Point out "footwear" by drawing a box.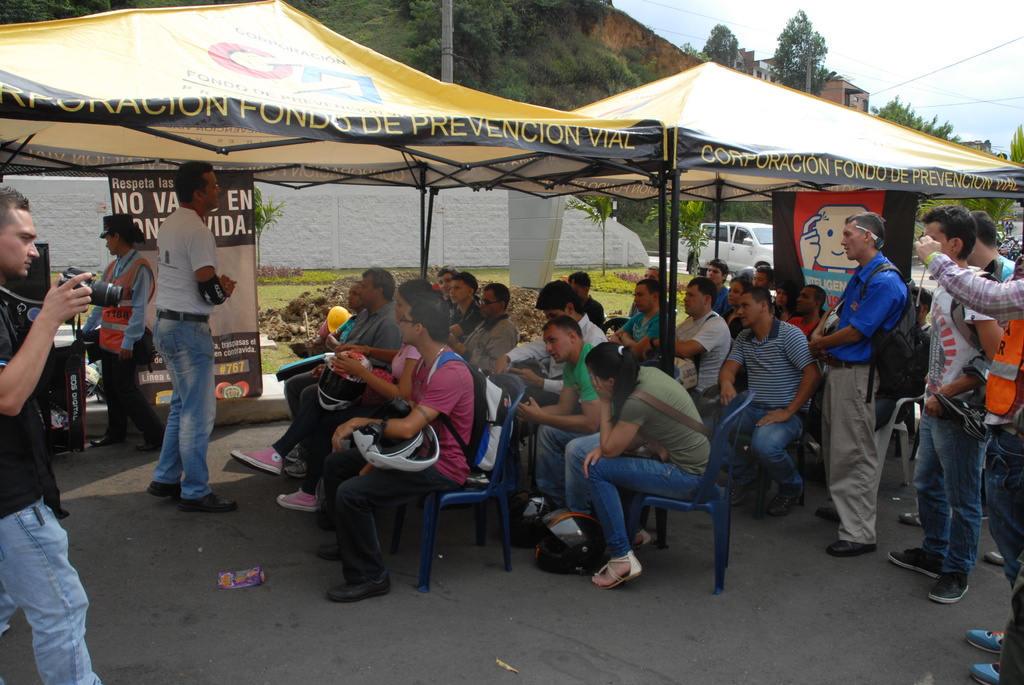
rect(827, 539, 878, 557).
